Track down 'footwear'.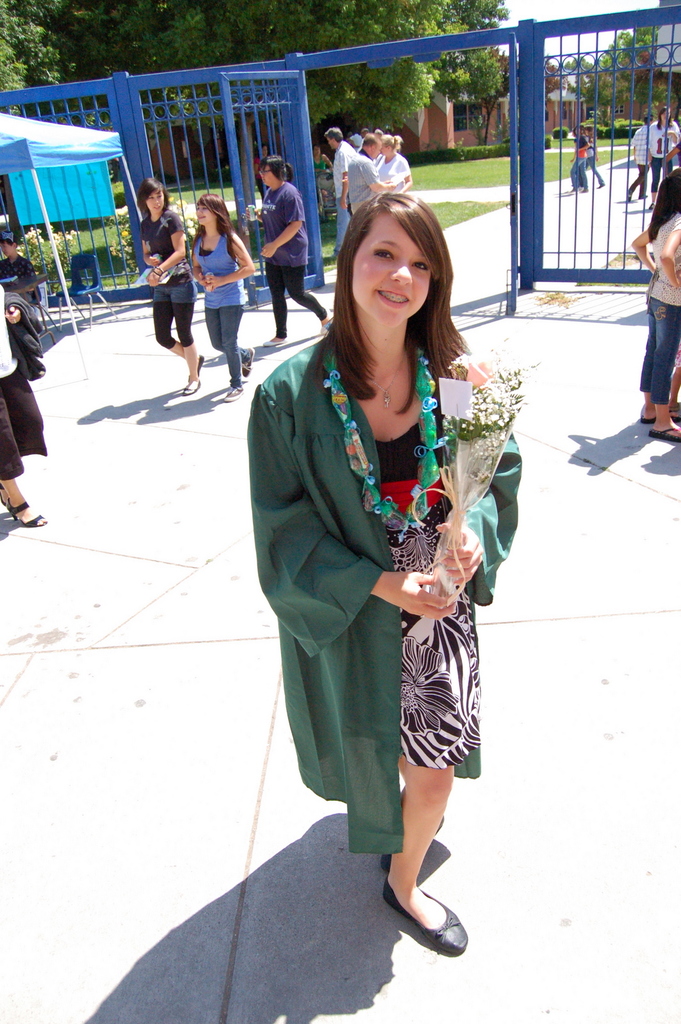
Tracked to 0, 491, 40, 519.
